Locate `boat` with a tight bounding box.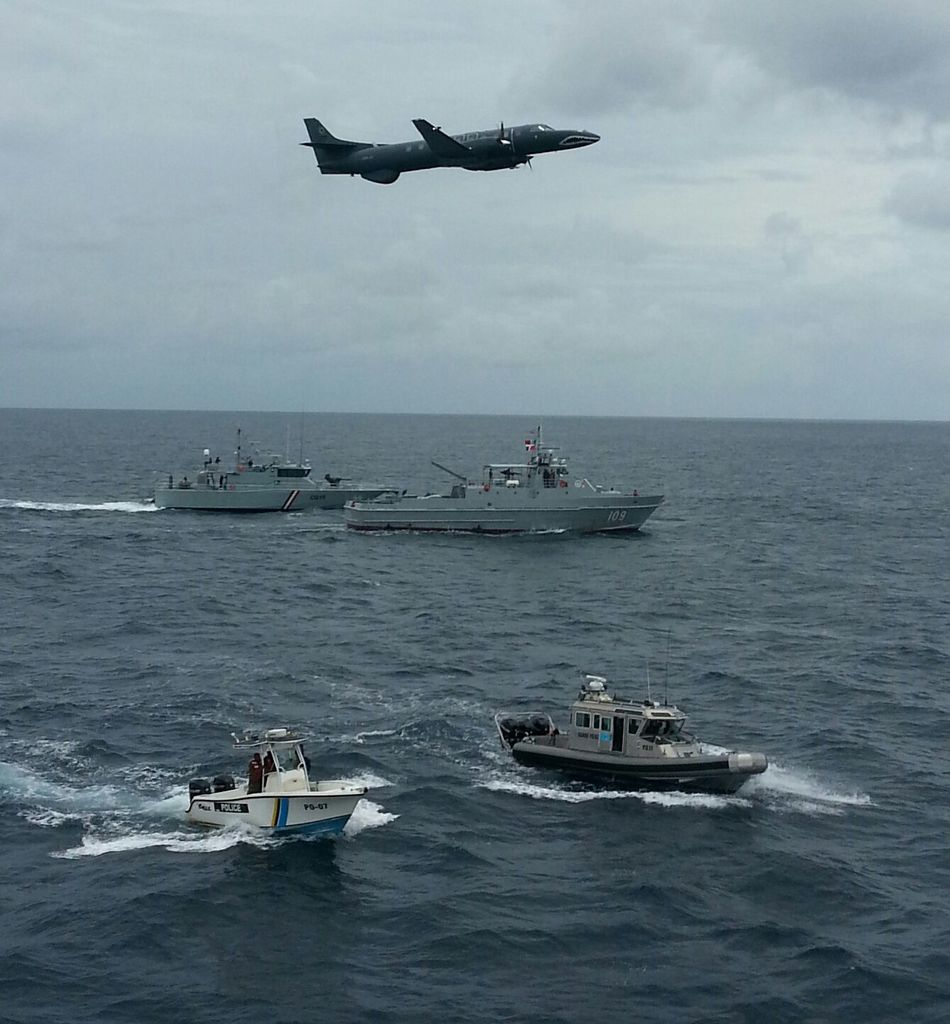
{"left": 475, "top": 674, "right": 766, "bottom": 798}.
